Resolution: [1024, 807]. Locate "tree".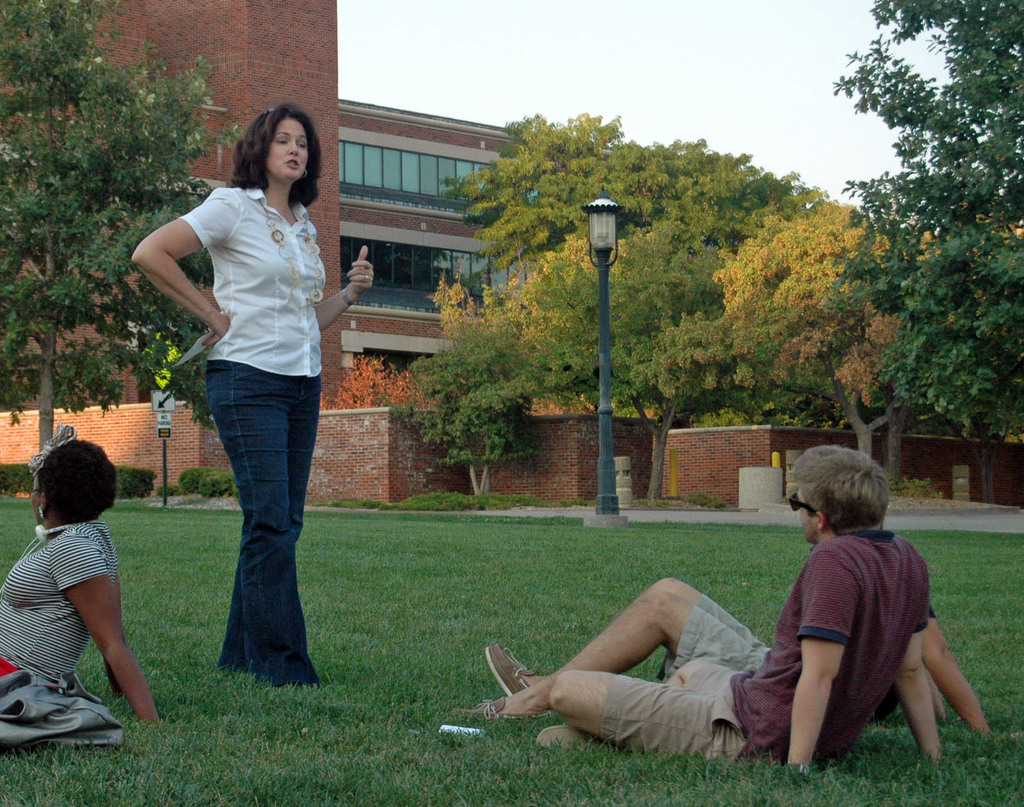
(left=387, top=325, right=547, bottom=516).
